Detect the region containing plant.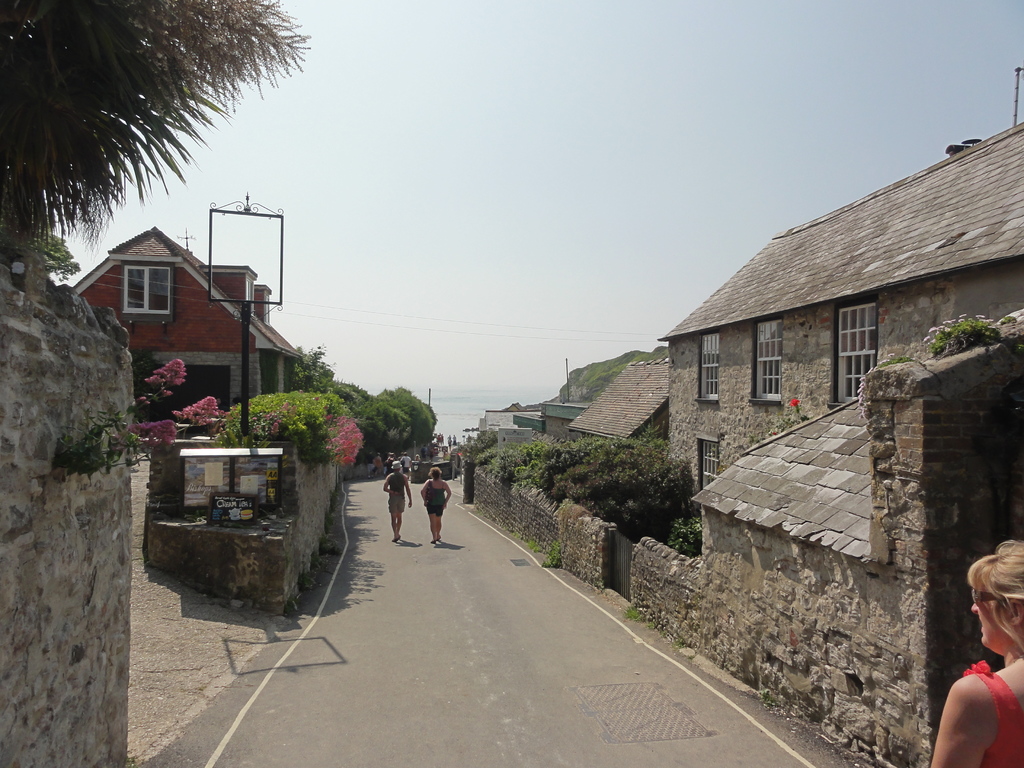
[472, 439, 525, 492].
